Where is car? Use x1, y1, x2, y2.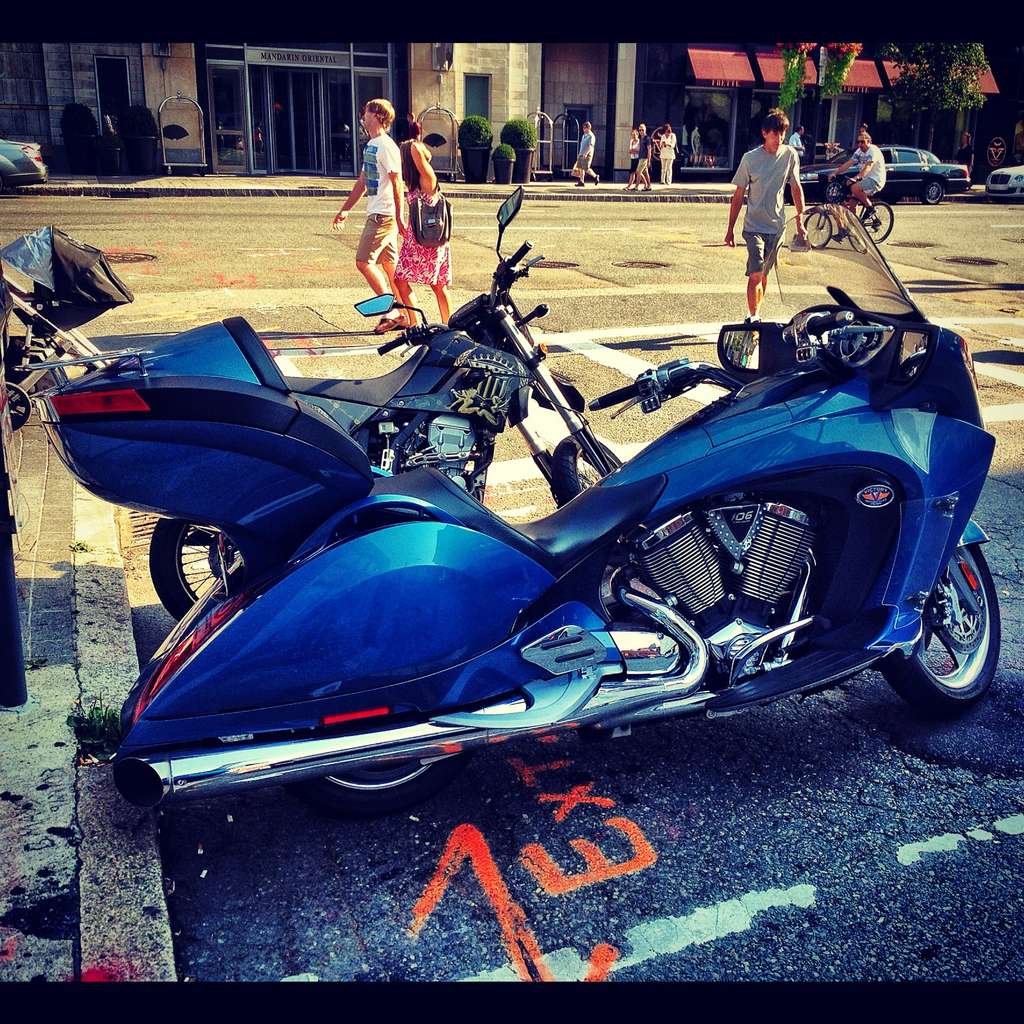
0, 138, 45, 188.
